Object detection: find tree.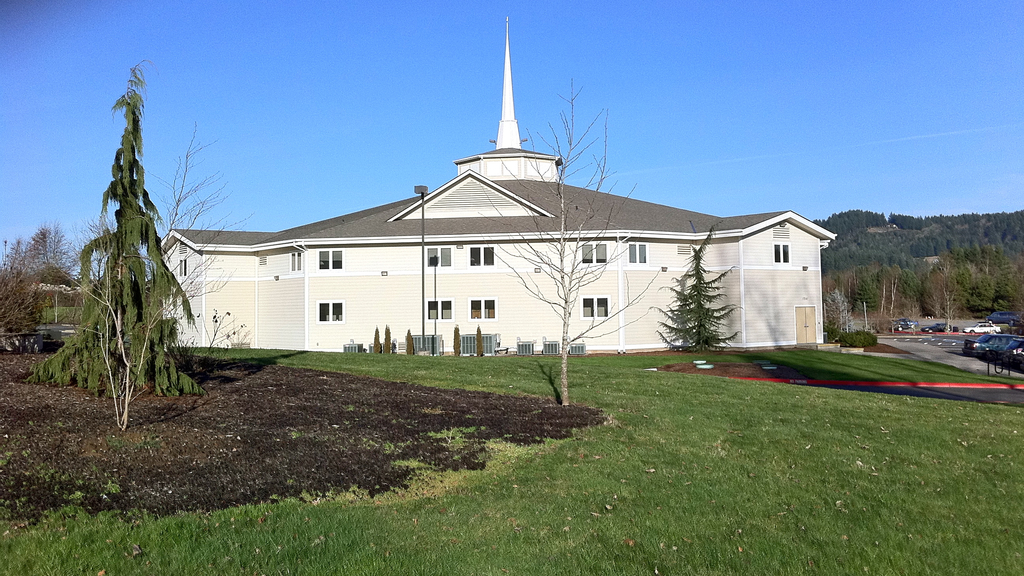
58 44 192 424.
